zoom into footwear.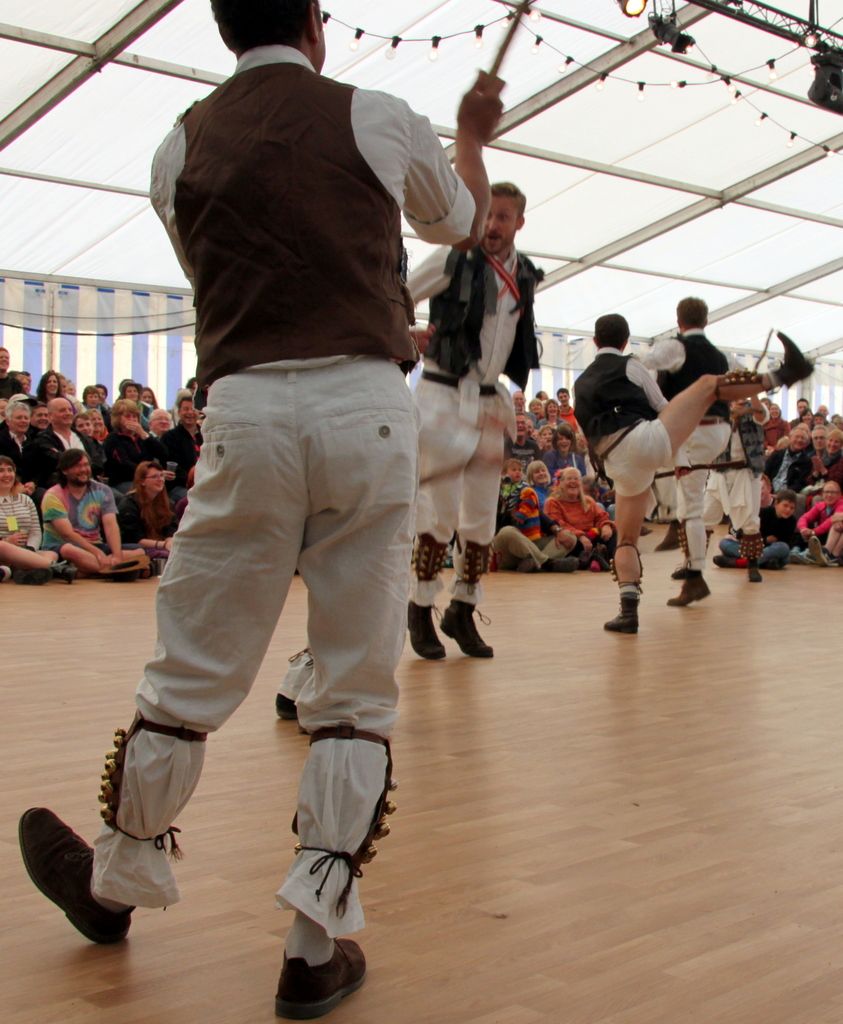
Zoom target: crop(407, 600, 448, 659).
